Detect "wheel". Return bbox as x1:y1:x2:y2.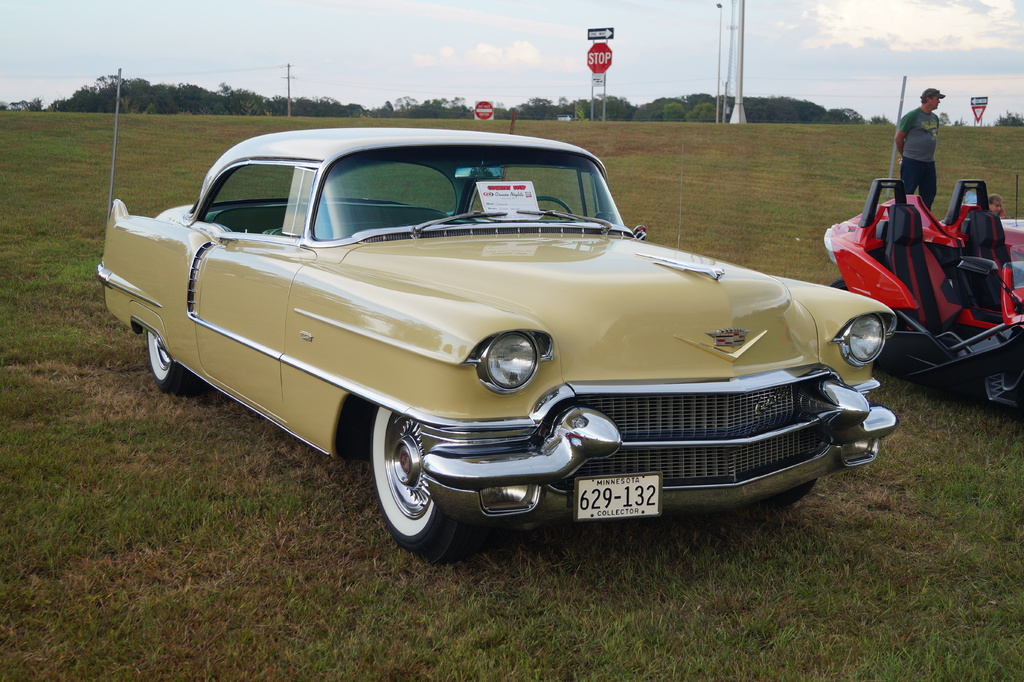
776:477:816:508.
